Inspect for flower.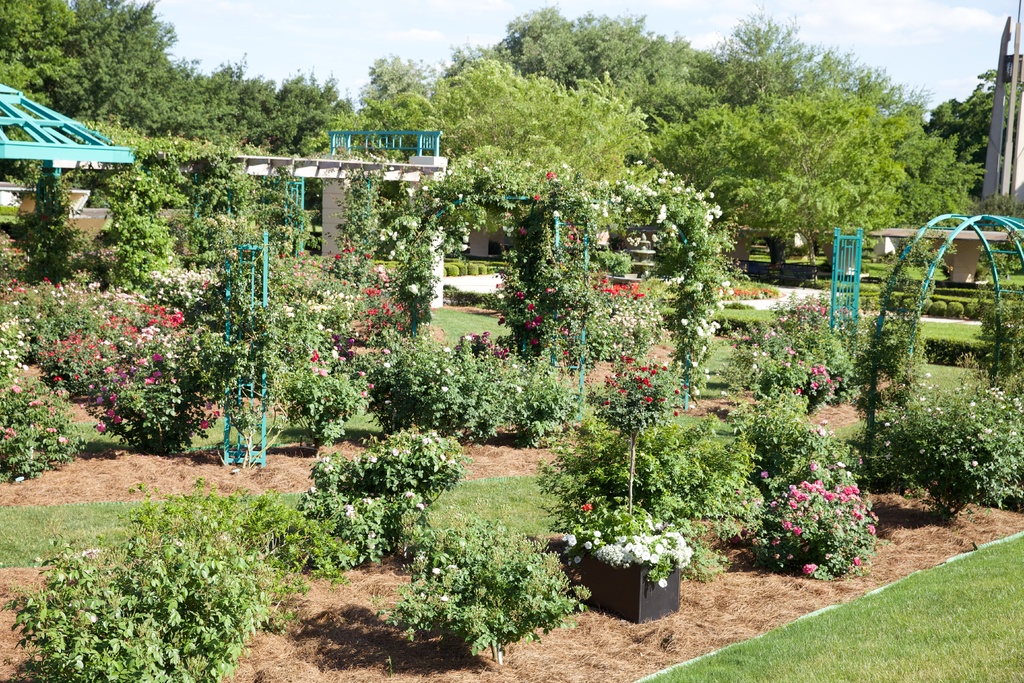
Inspection: [594,538,600,547].
